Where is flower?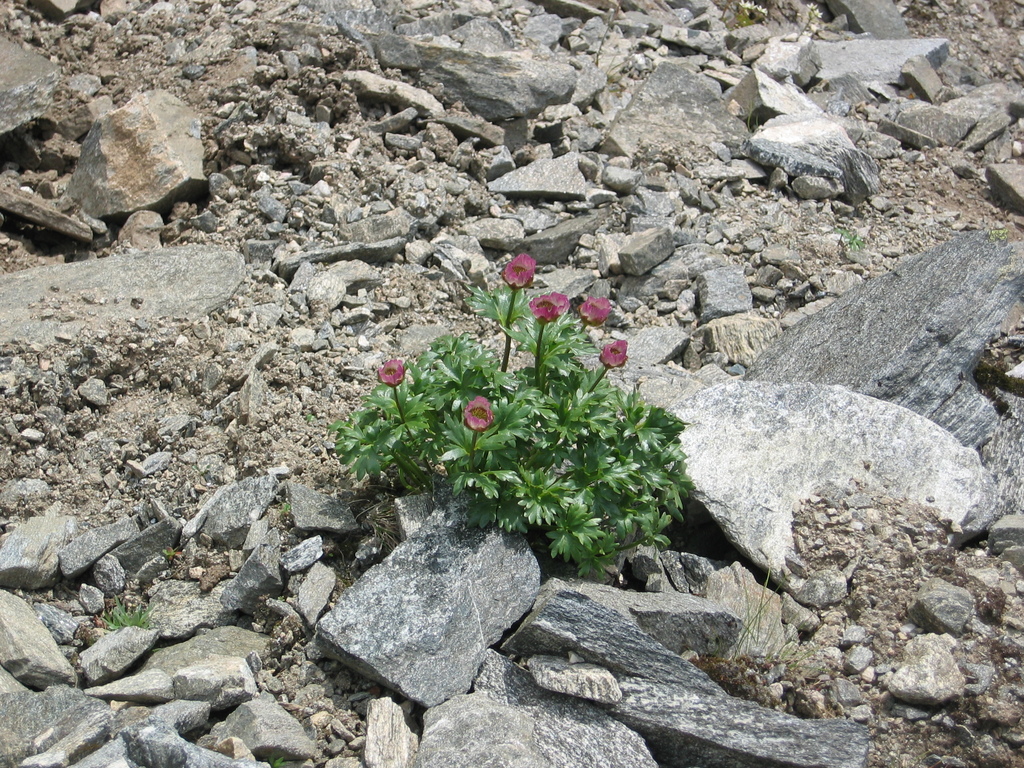
[x1=374, y1=358, x2=406, y2=388].
